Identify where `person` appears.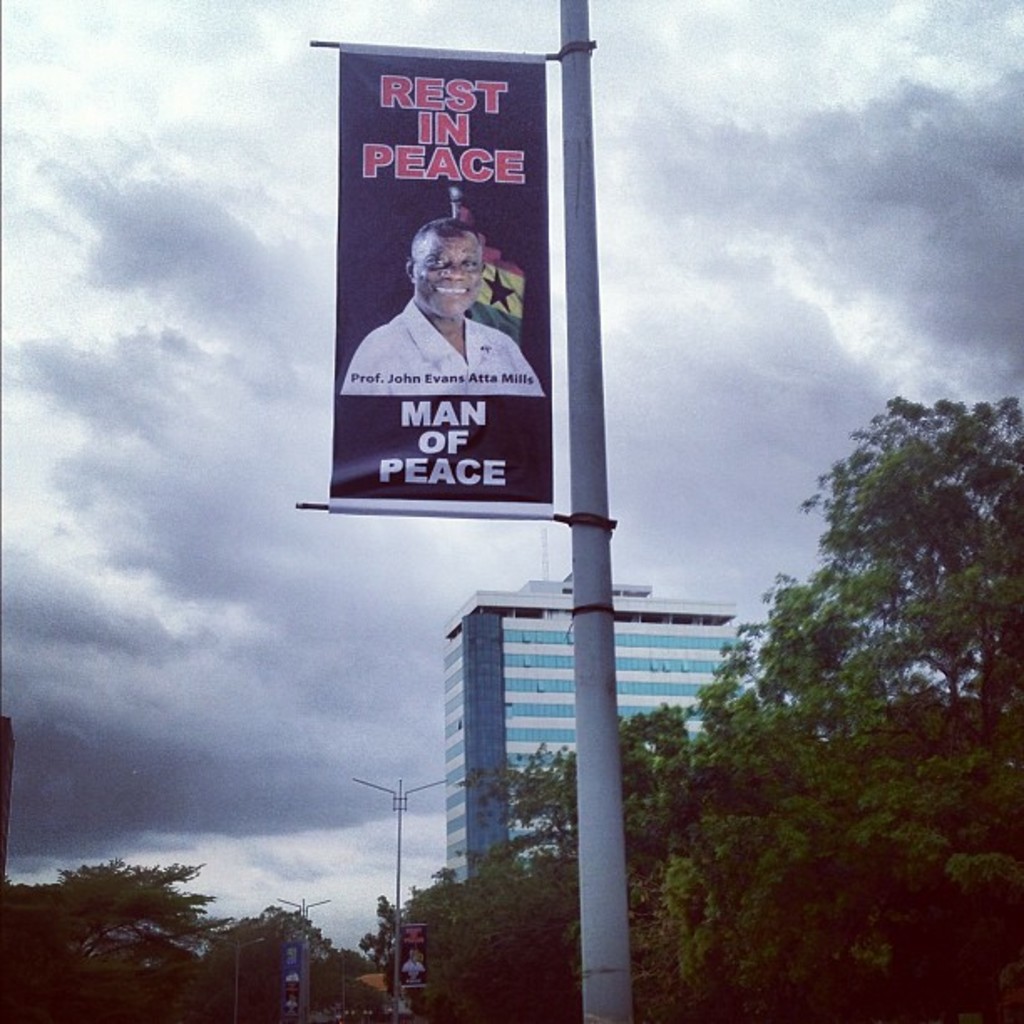
Appears at locate(338, 221, 549, 400).
